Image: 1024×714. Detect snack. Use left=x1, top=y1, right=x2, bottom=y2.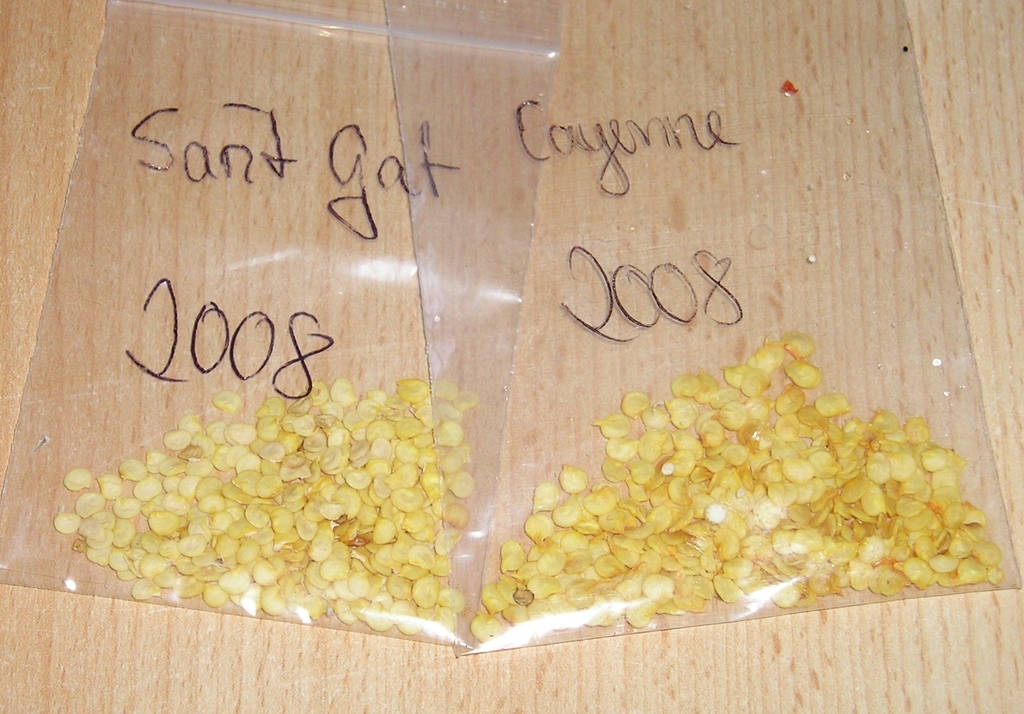
left=8, top=373, right=582, bottom=608.
